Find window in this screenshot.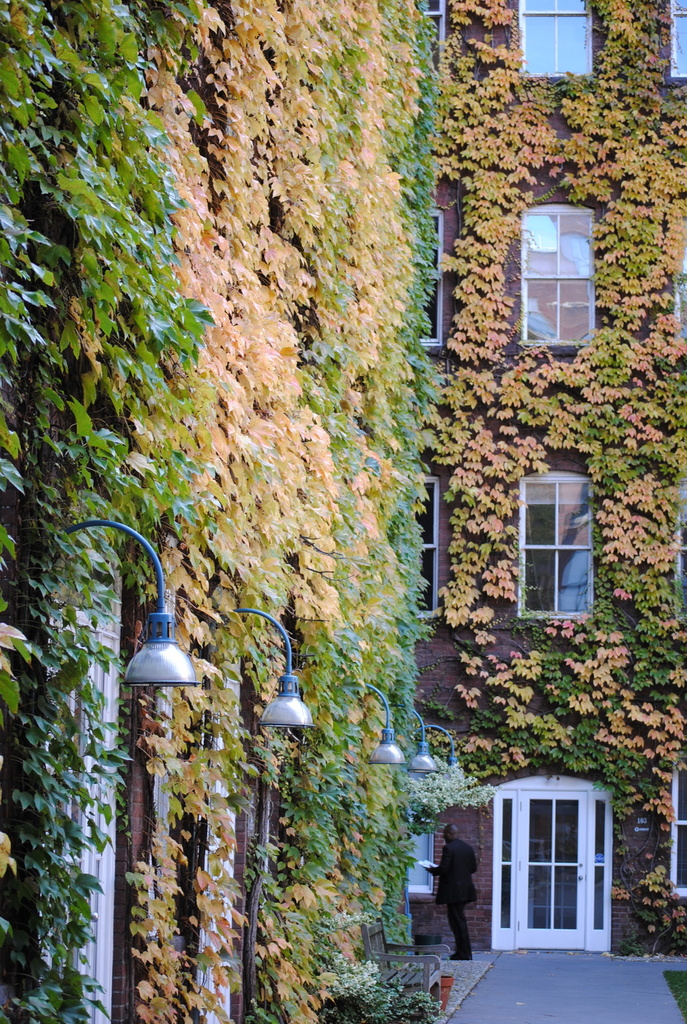
The bounding box for window is [529, 460, 612, 612].
